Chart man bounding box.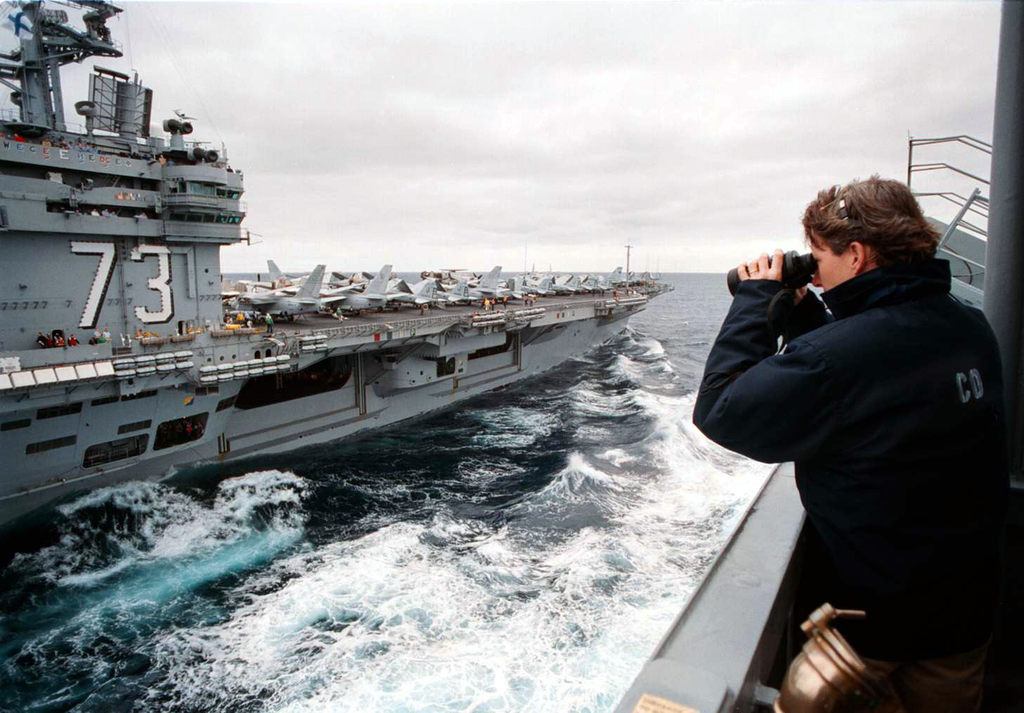
Charted: select_region(684, 157, 1023, 687).
